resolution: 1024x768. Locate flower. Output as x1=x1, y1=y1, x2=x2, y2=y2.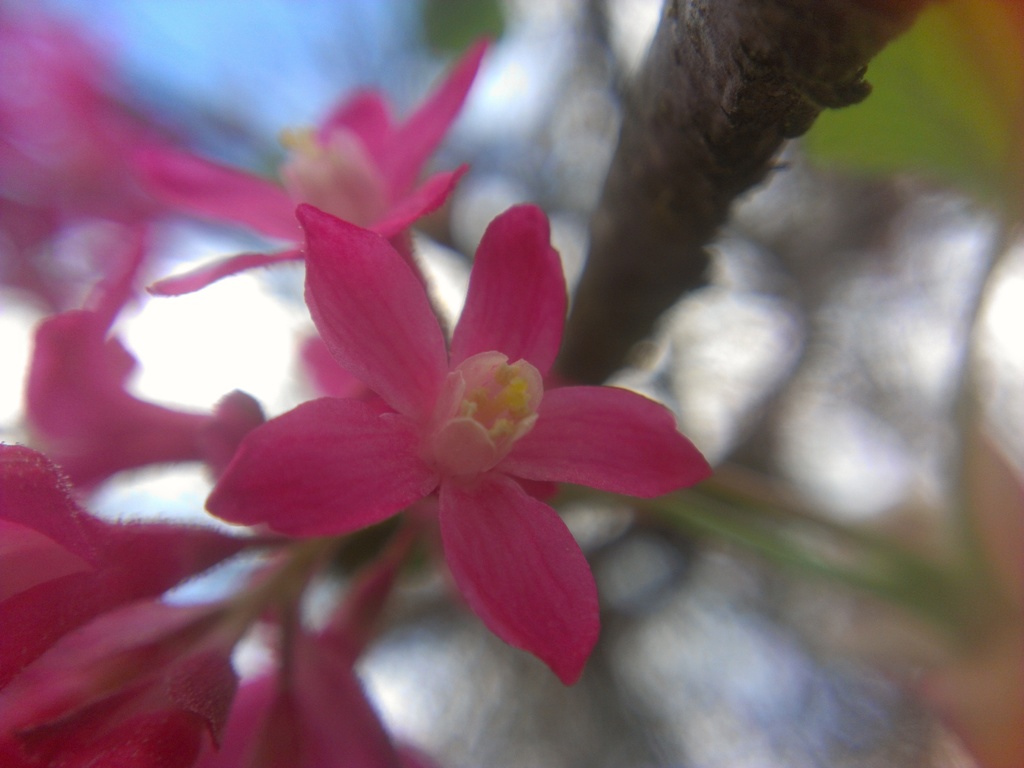
x1=12, y1=214, x2=227, y2=492.
